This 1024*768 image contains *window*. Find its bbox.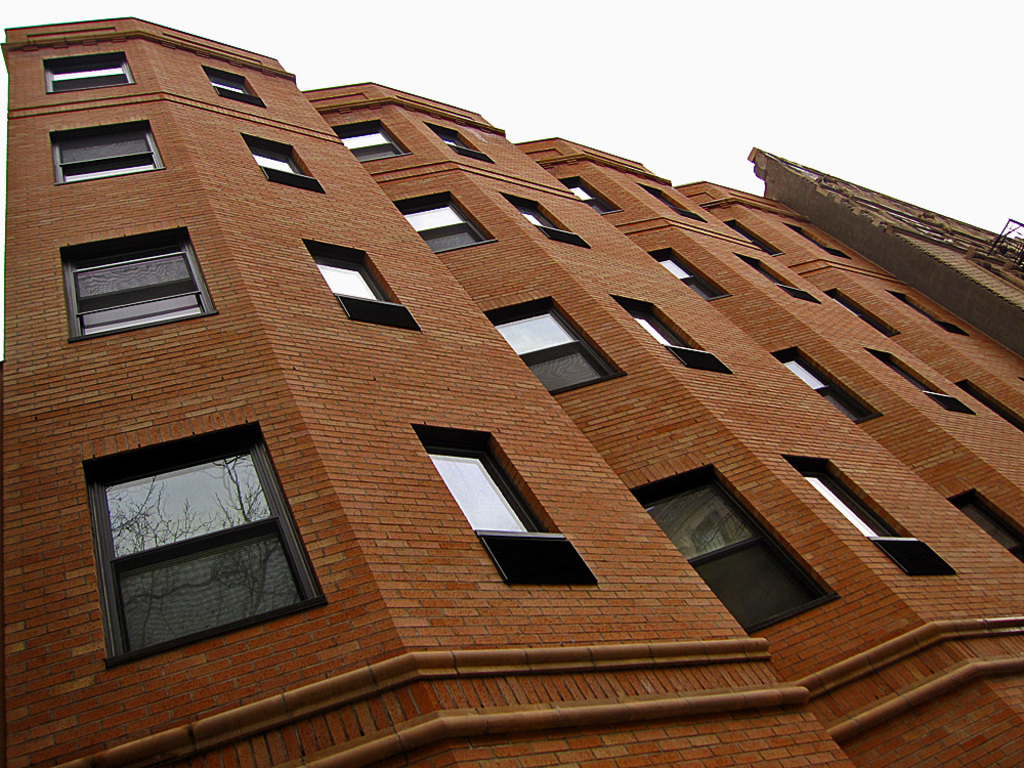
(407,418,598,585).
